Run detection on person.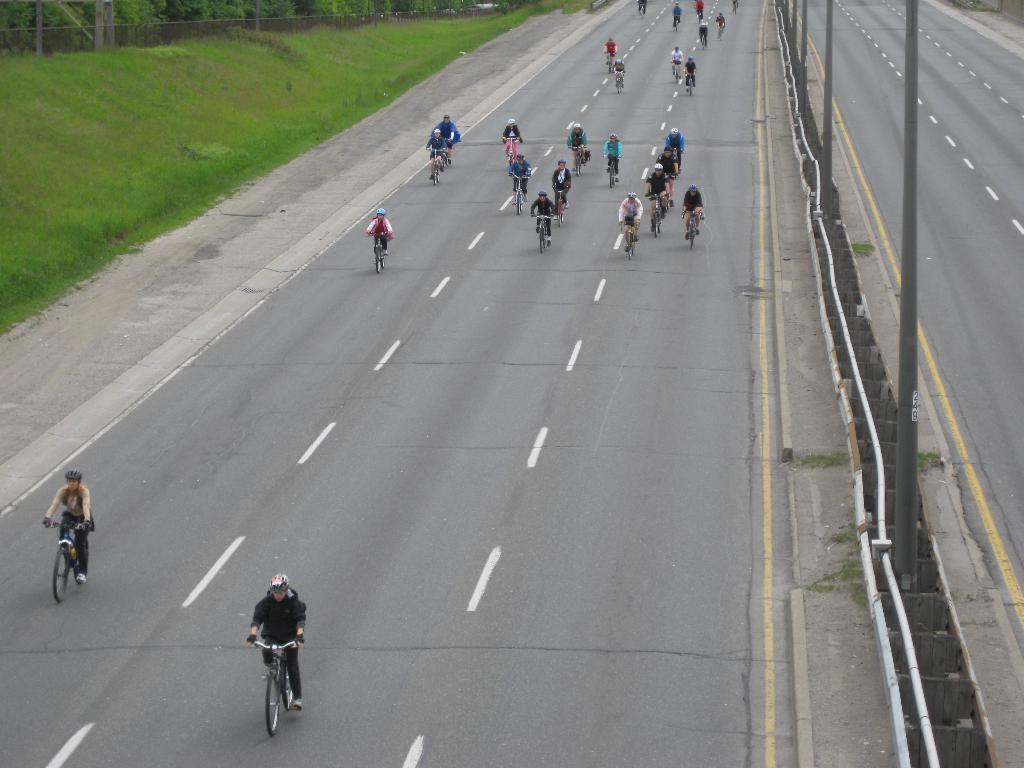
Result: crop(426, 132, 447, 180).
